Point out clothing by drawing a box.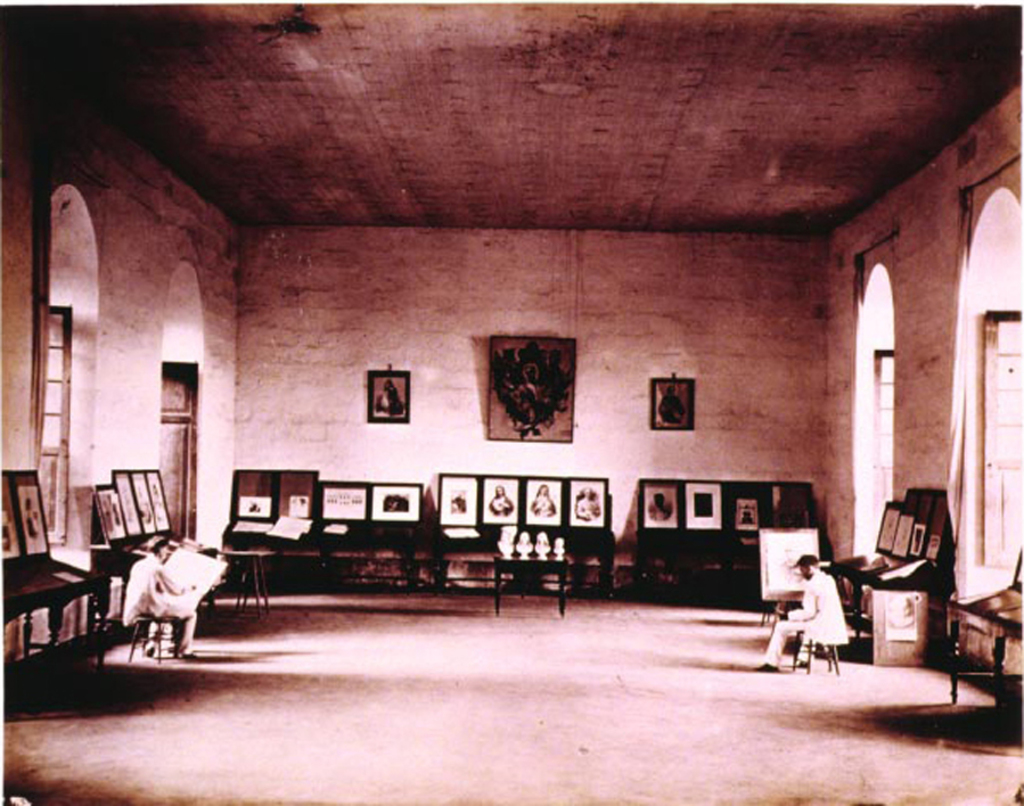
x1=762 y1=567 x2=844 y2=667.
